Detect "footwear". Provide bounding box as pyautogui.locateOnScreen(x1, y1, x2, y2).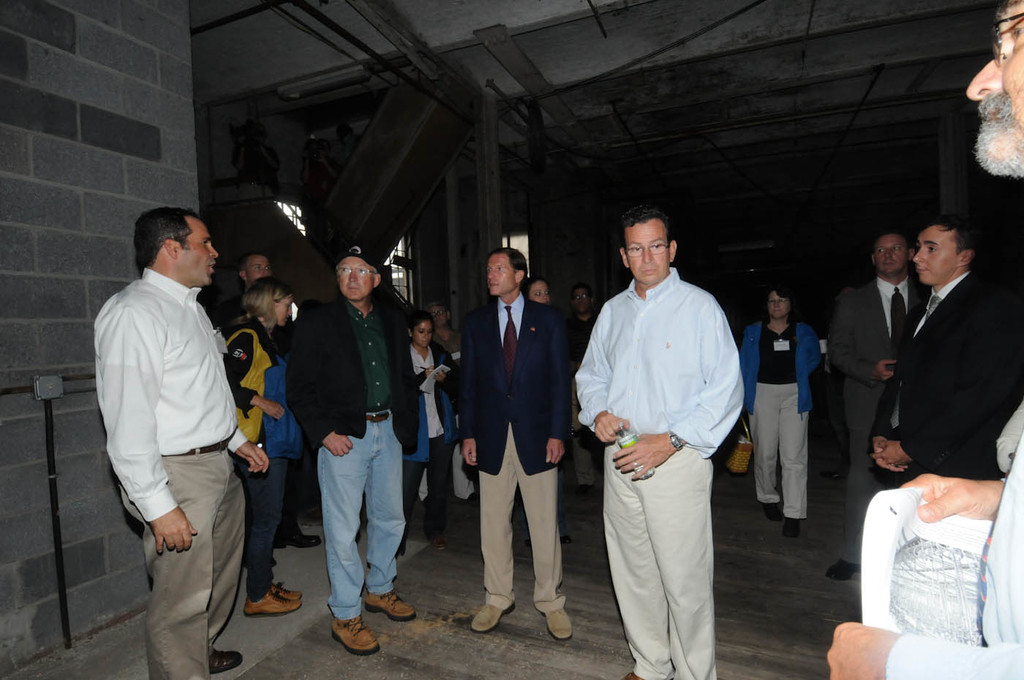
pyautogui.locateOnScreen(820, 557, 858, 583).
